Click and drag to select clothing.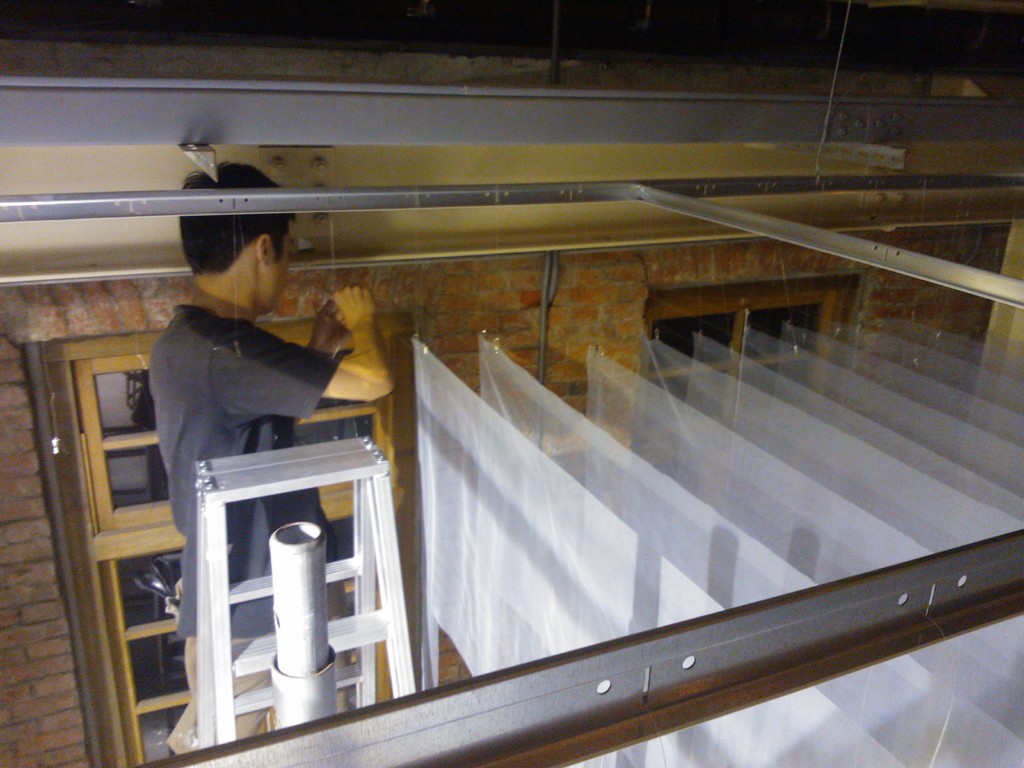
Selection: pyautogui.locateOnScreen(164, 304, 345, 757).
